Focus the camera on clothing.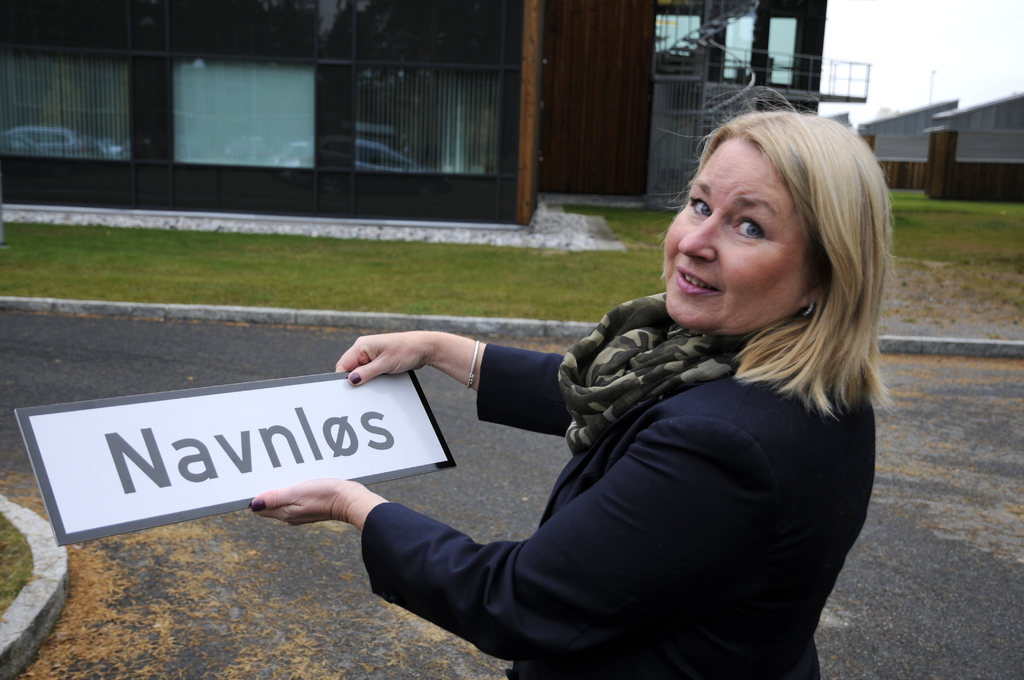
Focus region: (429,239,932,679).
